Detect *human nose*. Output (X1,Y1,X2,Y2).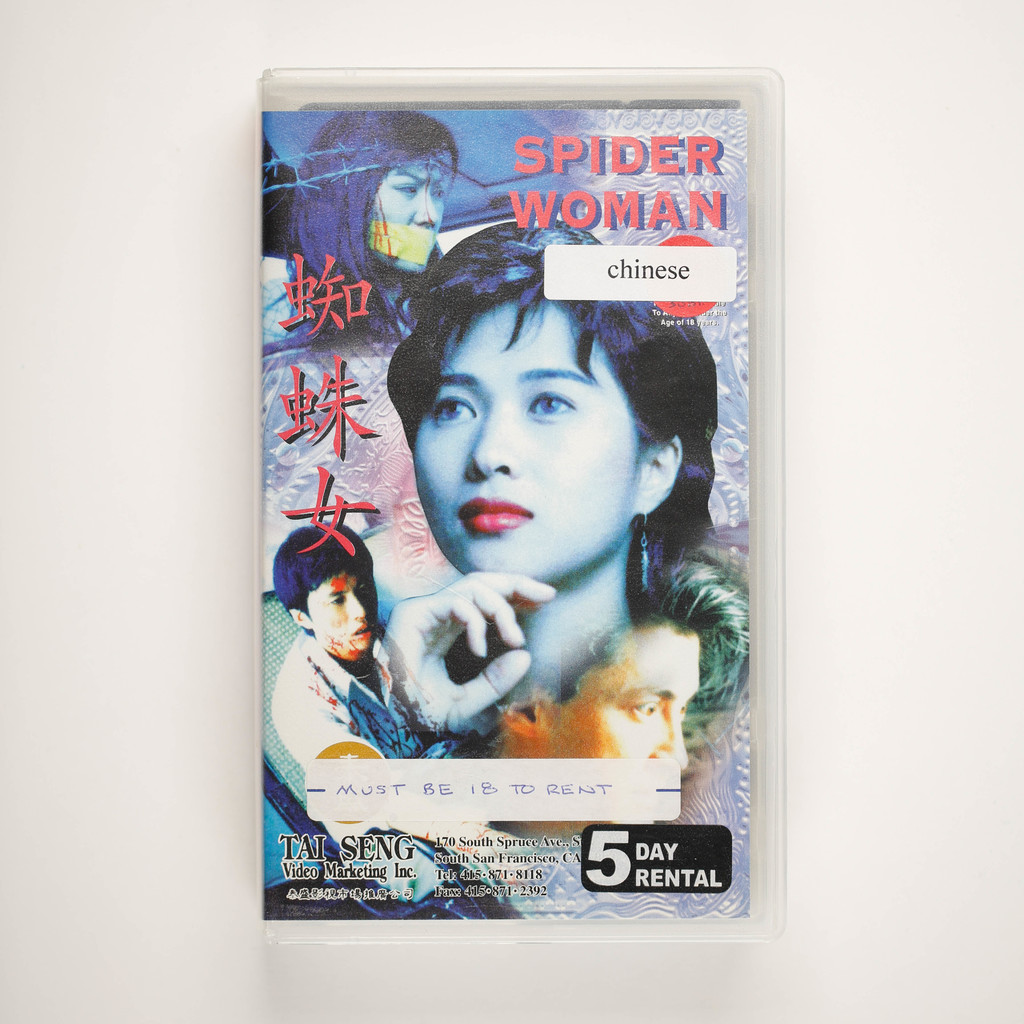
(650,714,688,767).
